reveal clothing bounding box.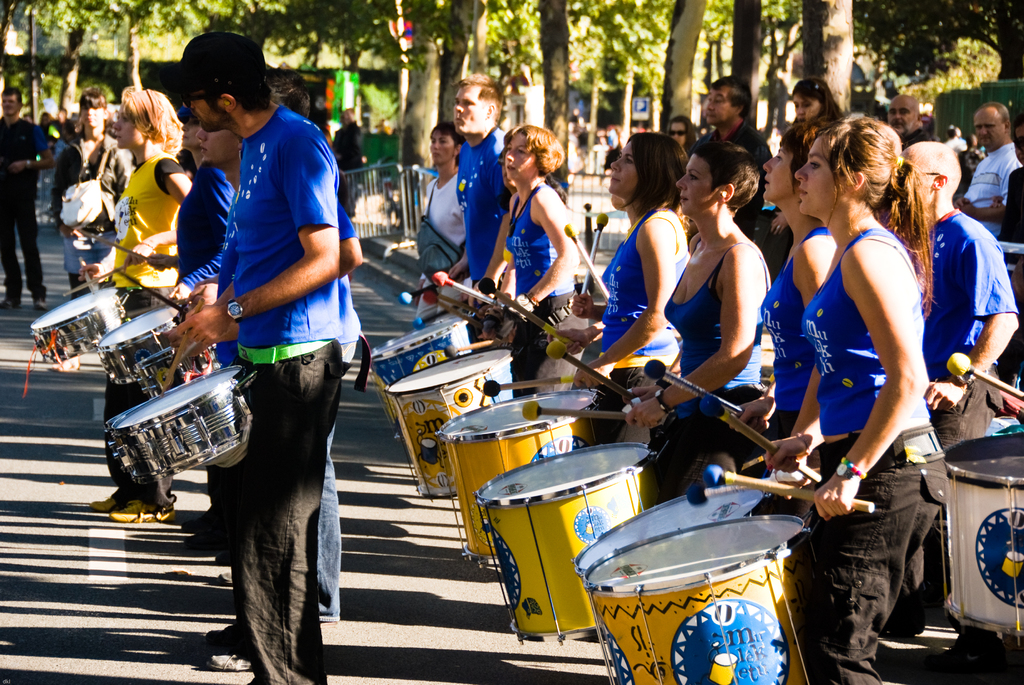
Revealed: select_region(60, 135, 127, 182).
